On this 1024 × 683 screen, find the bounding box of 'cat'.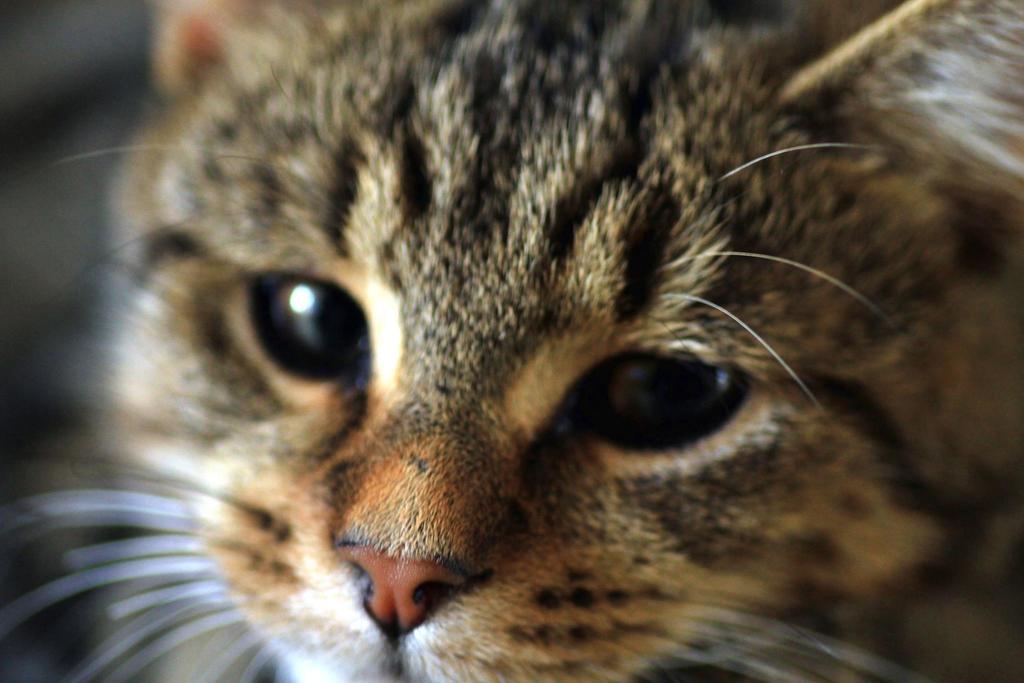
Bounding box: bbox=(0, 0, 1023, 682).
